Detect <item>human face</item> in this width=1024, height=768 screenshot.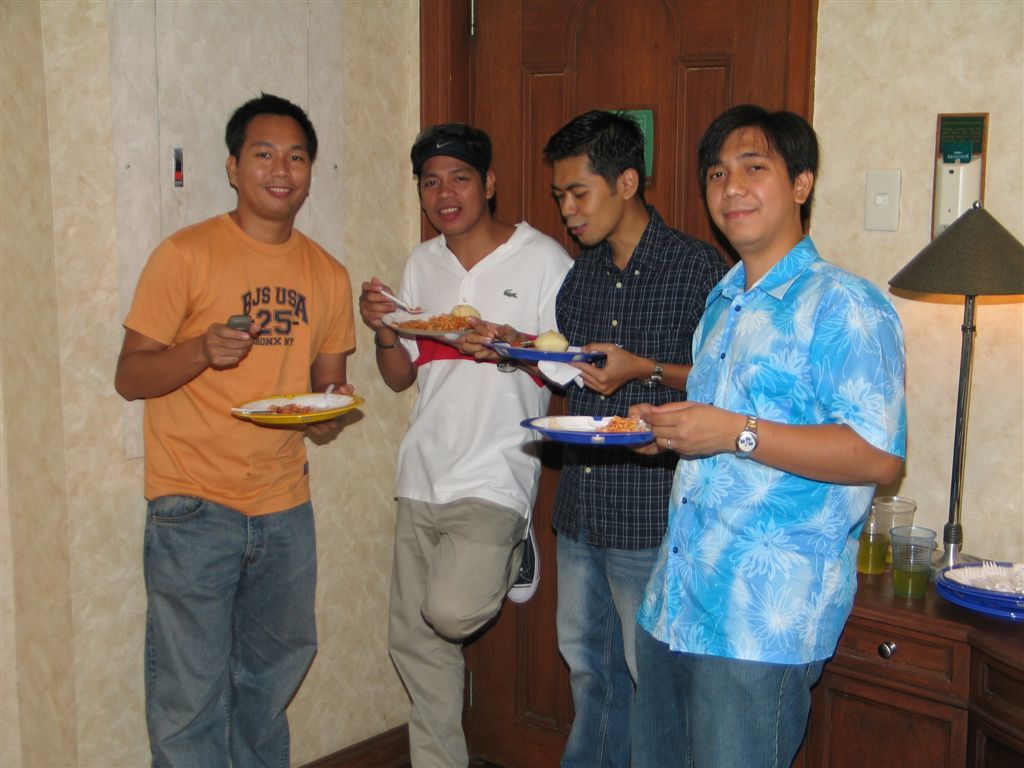
Detection: (left=549, top=156, right=620, bottom=249).
